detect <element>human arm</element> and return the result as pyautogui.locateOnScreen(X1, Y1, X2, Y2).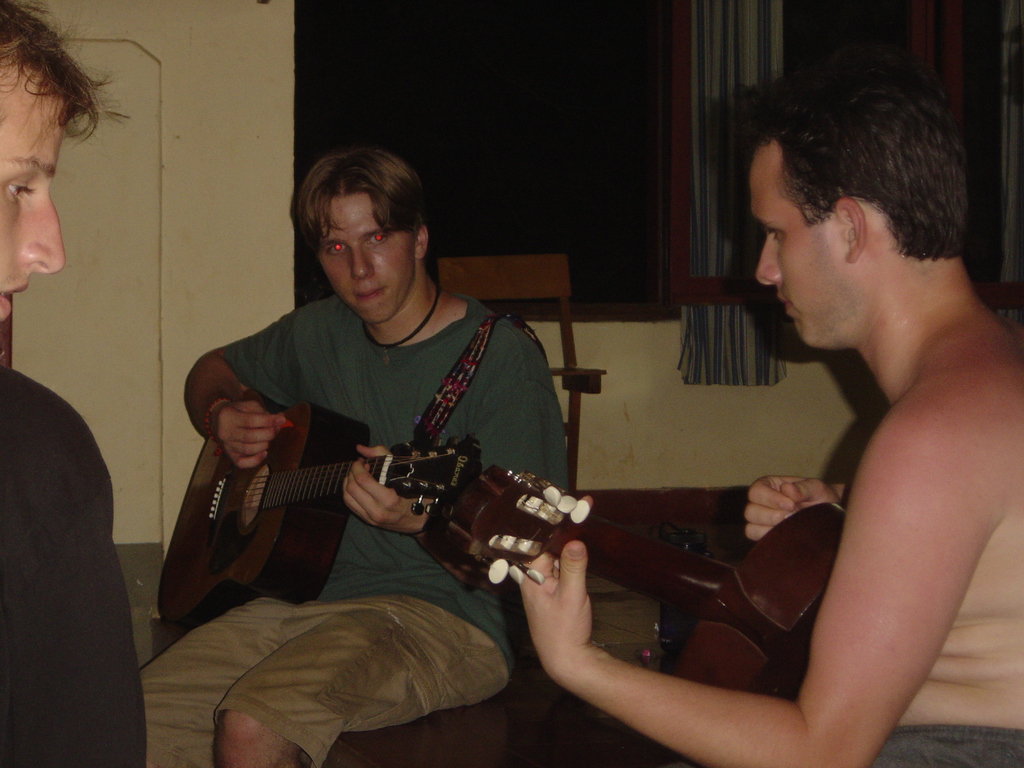
pyautogui.locateOnScreen(353, 353, 570, 560).
